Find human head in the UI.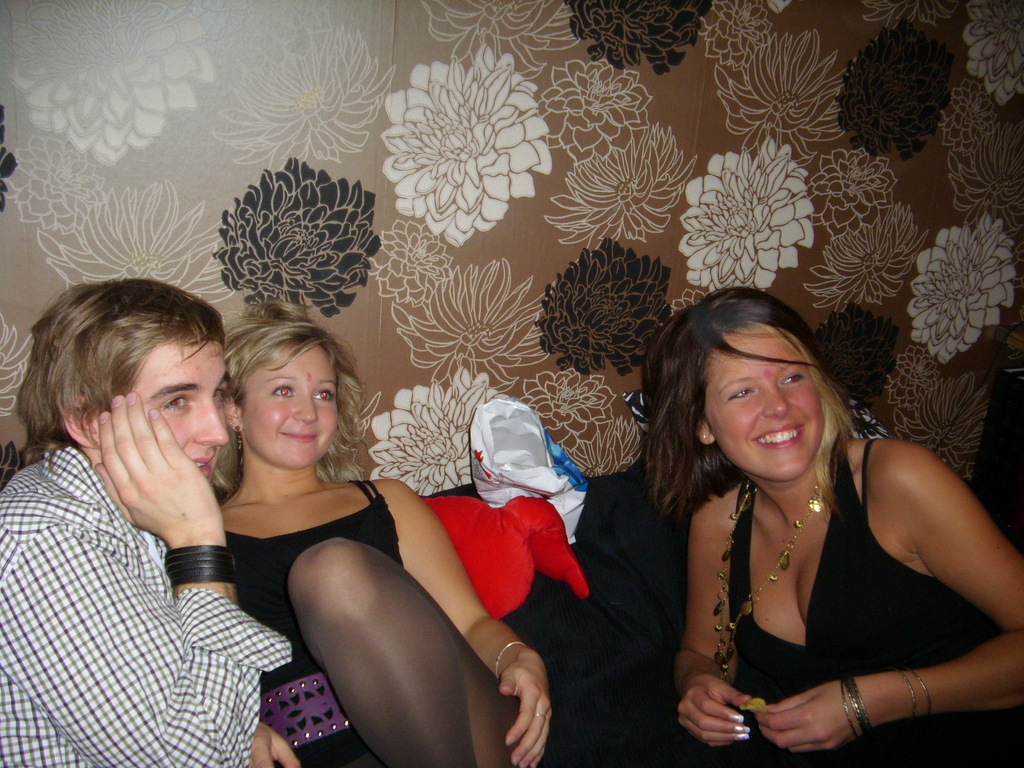
UI element at BBox(228, 303, 341, 472).
